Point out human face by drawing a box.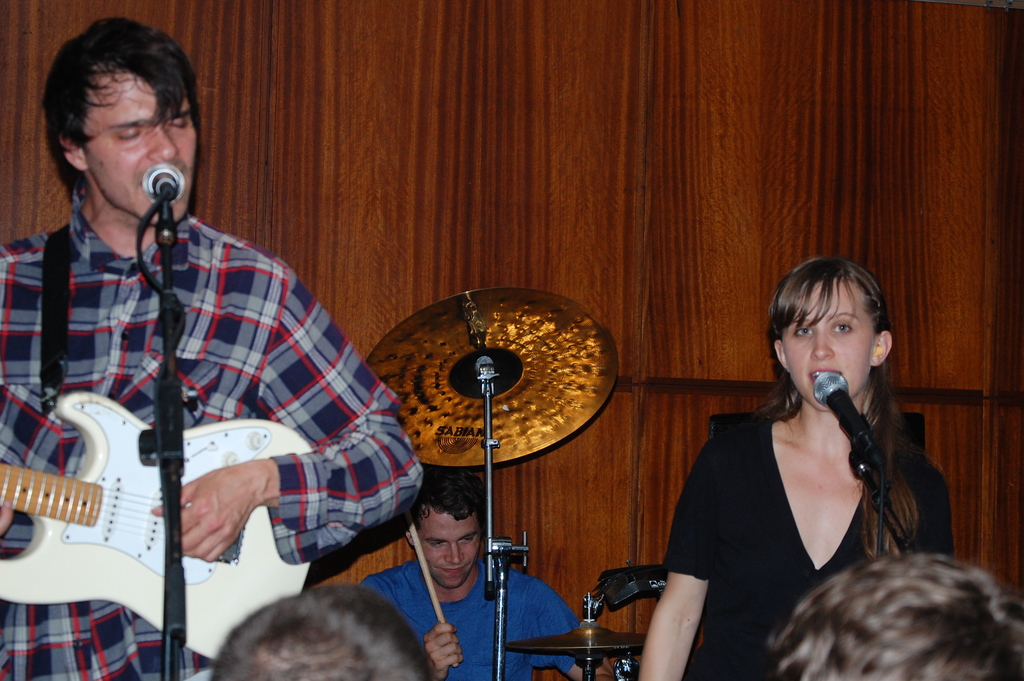
{"left": 785, "top": 283, "right": 872, "bottom": 409}.
